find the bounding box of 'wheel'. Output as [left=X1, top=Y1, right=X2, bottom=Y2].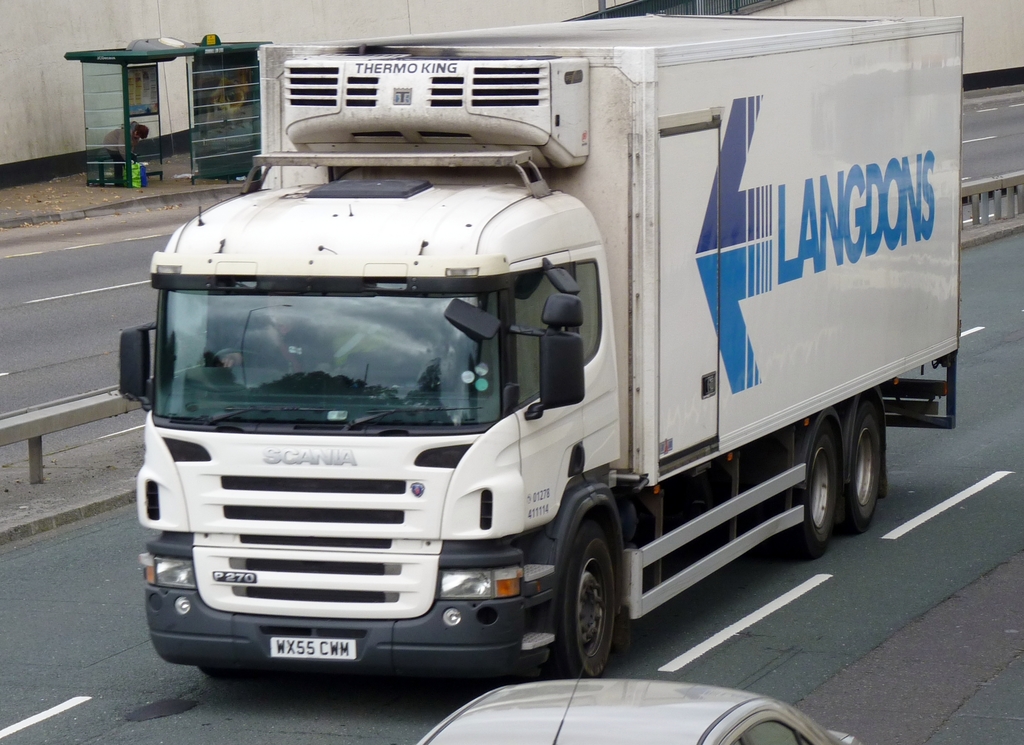
[left=199, top=664, right=261, bottom=680].
